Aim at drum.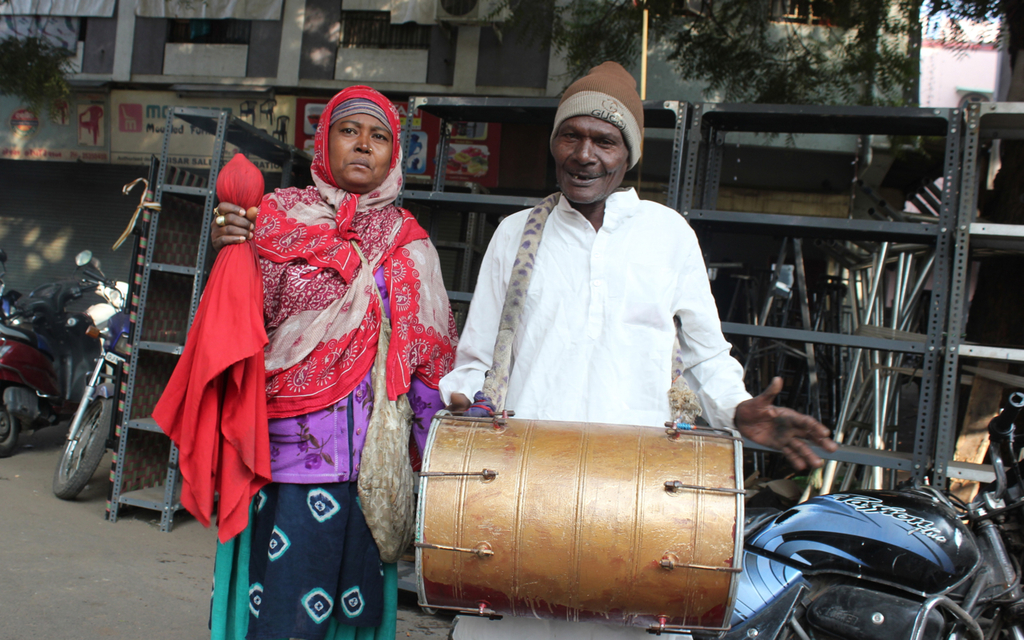
Aimed at [x1=413, y1=408, x2=746, y2=638].
